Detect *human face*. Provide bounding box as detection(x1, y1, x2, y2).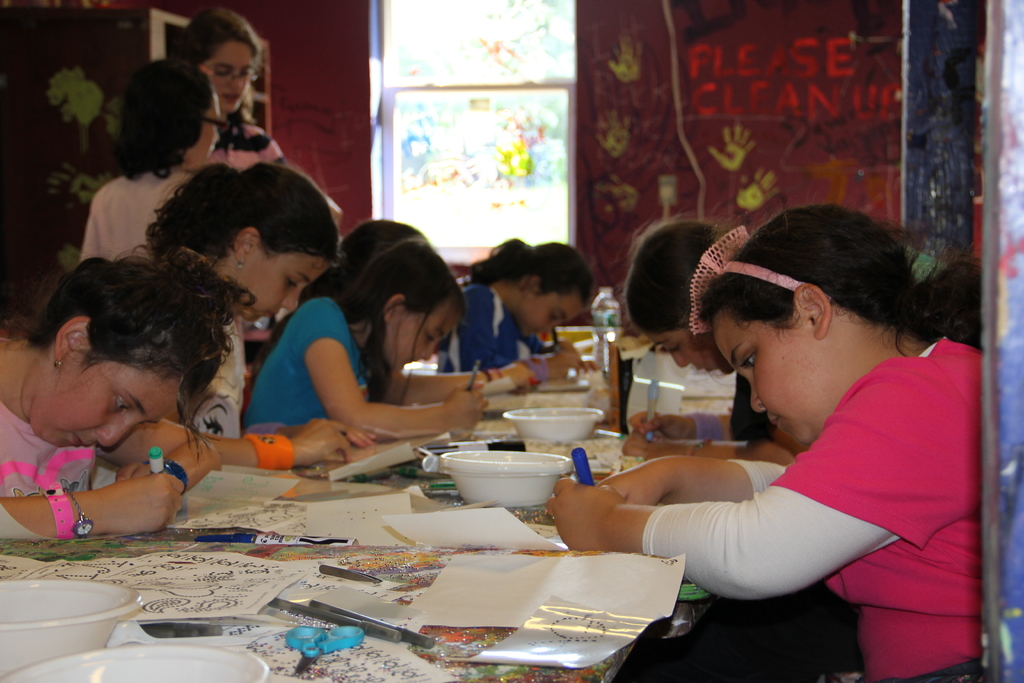
detection(654, 335, 721, 377).
